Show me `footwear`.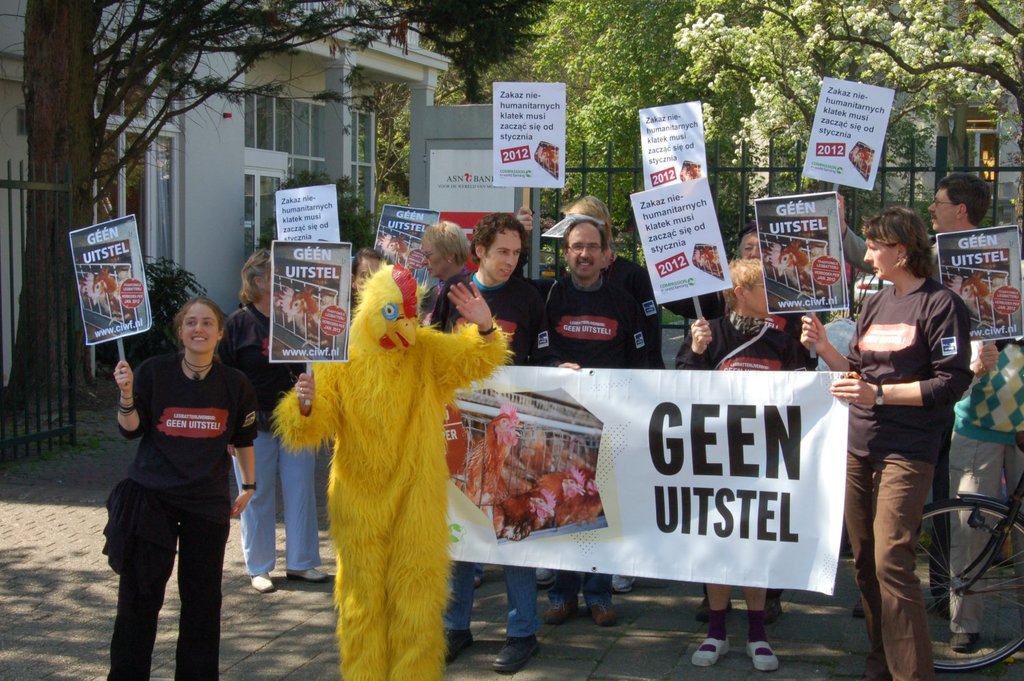
`footwear` is here: box(762, 598, 784, 627).
